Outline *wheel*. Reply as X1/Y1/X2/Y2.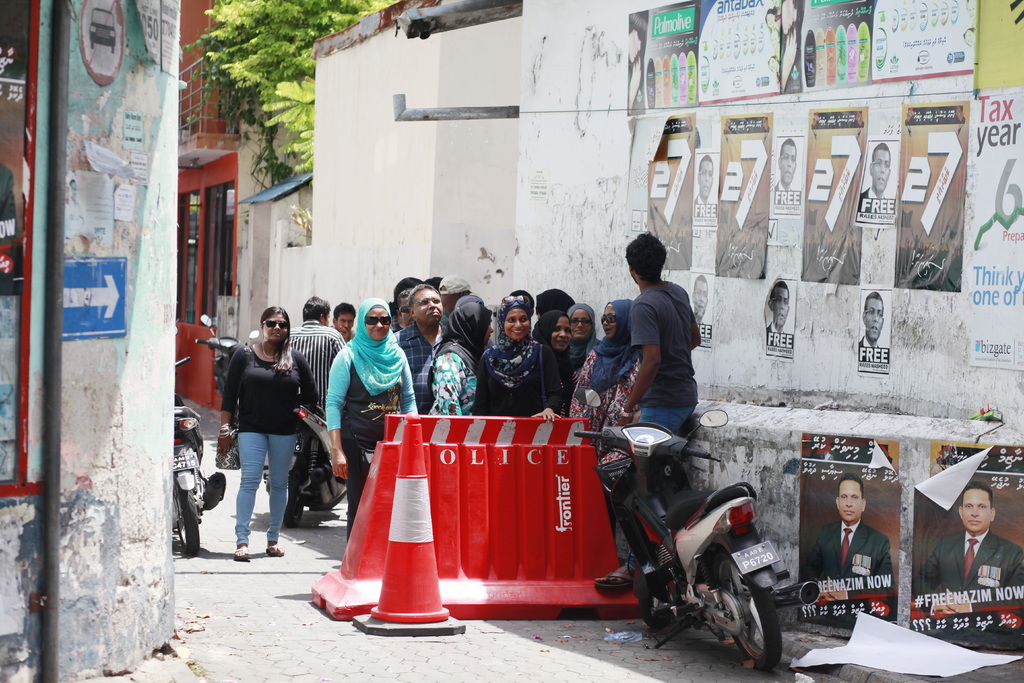
308/490/346/511.
